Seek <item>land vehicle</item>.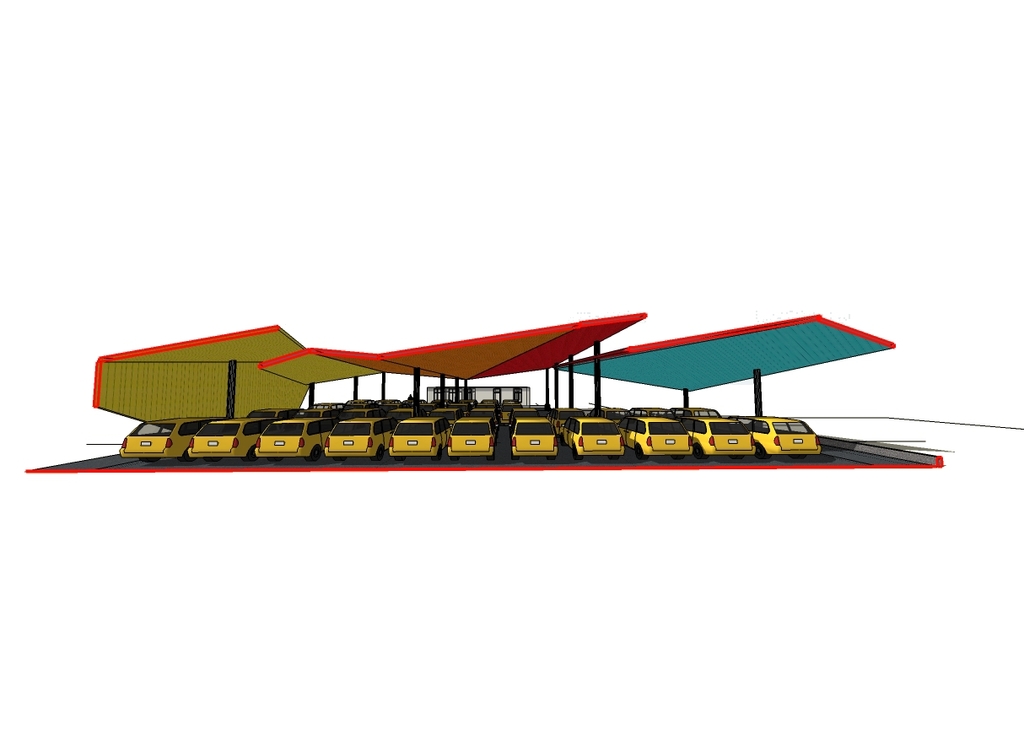
<region>677, 414, 759, 462</region>.
